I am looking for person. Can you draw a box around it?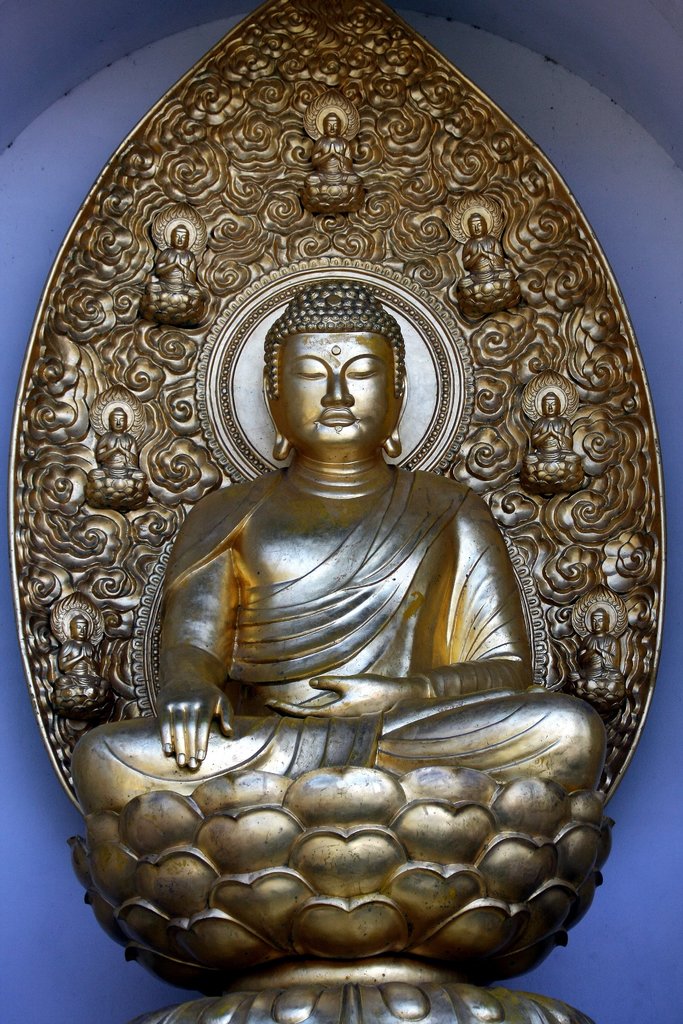
Sure, the bounding box is 146/223/204/299.
